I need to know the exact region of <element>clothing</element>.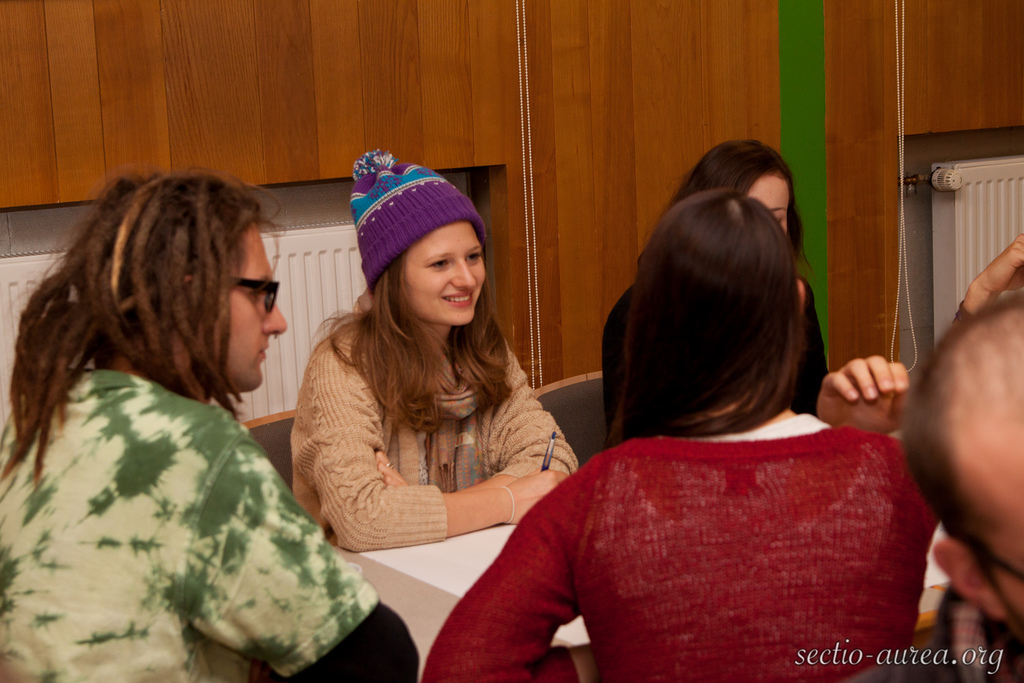
Region: <region>0, 367, 420, 682</region>.
